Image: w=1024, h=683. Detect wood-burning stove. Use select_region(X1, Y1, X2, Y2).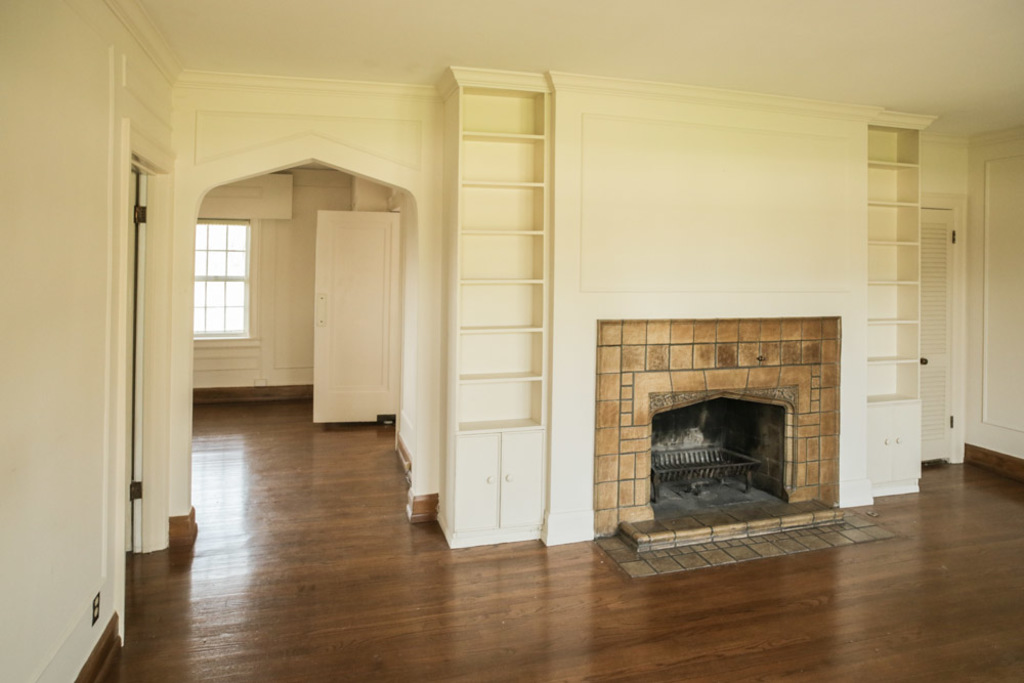
select_region(651, 397, 788, 518).
